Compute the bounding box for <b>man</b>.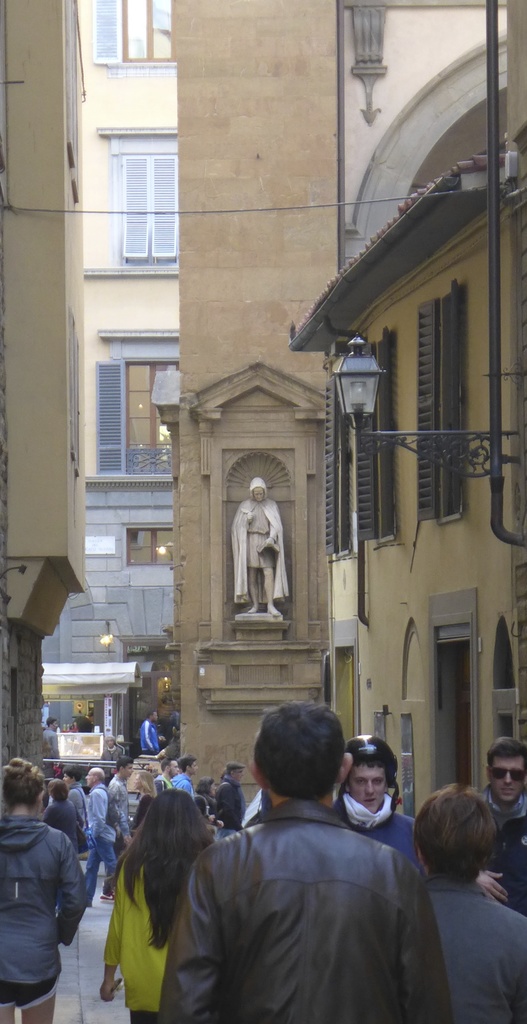
bbox(141, 710, 165, 754).
